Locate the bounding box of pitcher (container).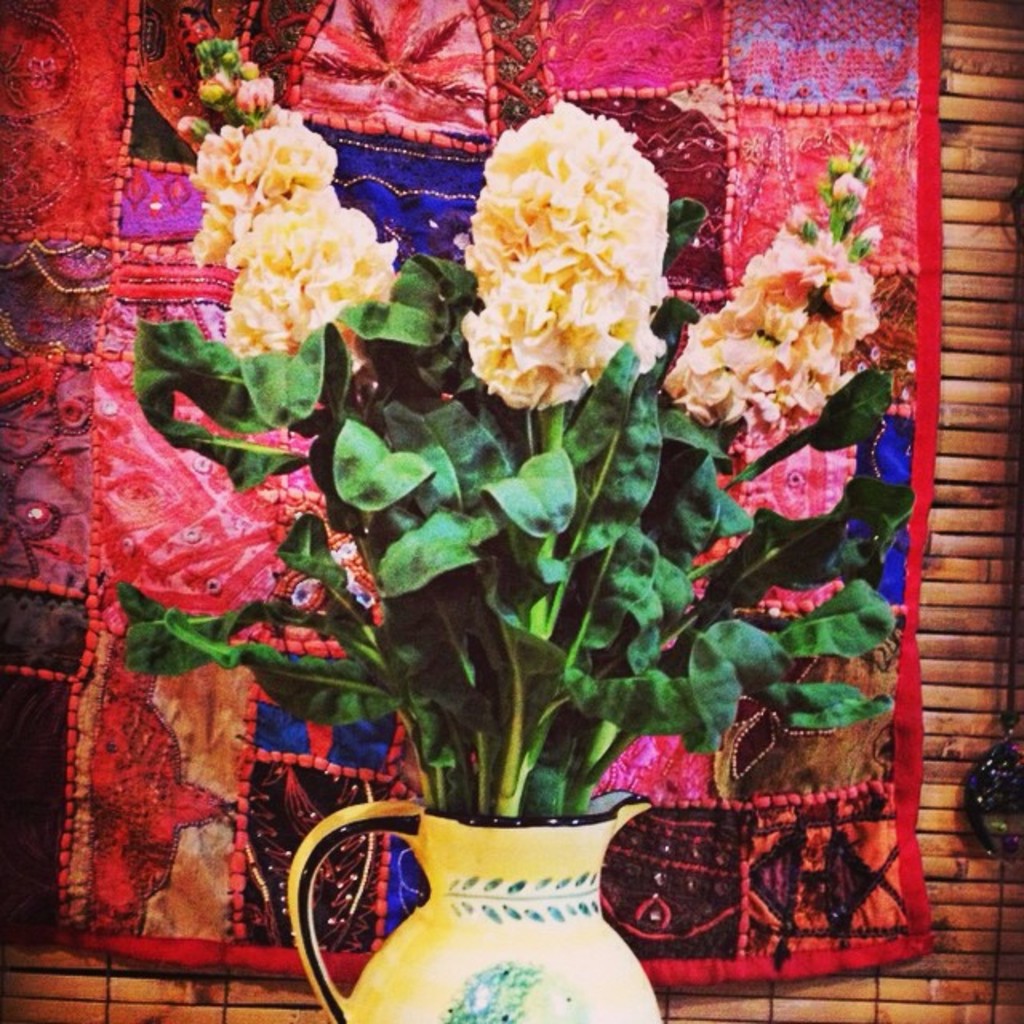
Bounding box: [288, 800, 667, 1022].
